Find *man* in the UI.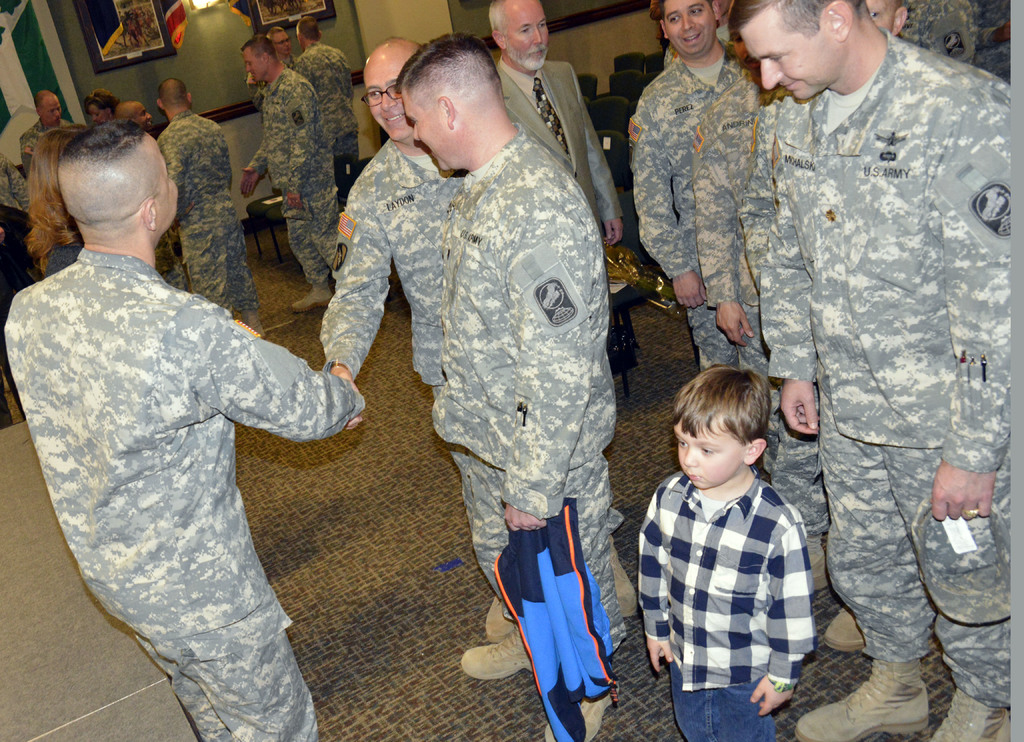
UI element at bbox(860, 0, 906, 48).
